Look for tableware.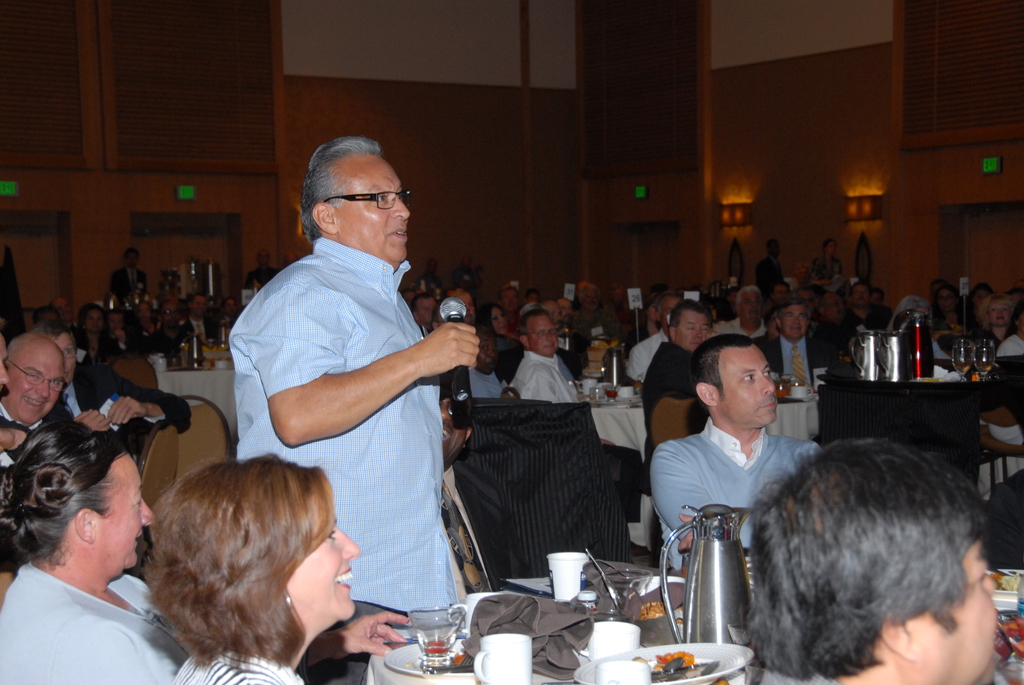
Found: 664:503:775:647.
